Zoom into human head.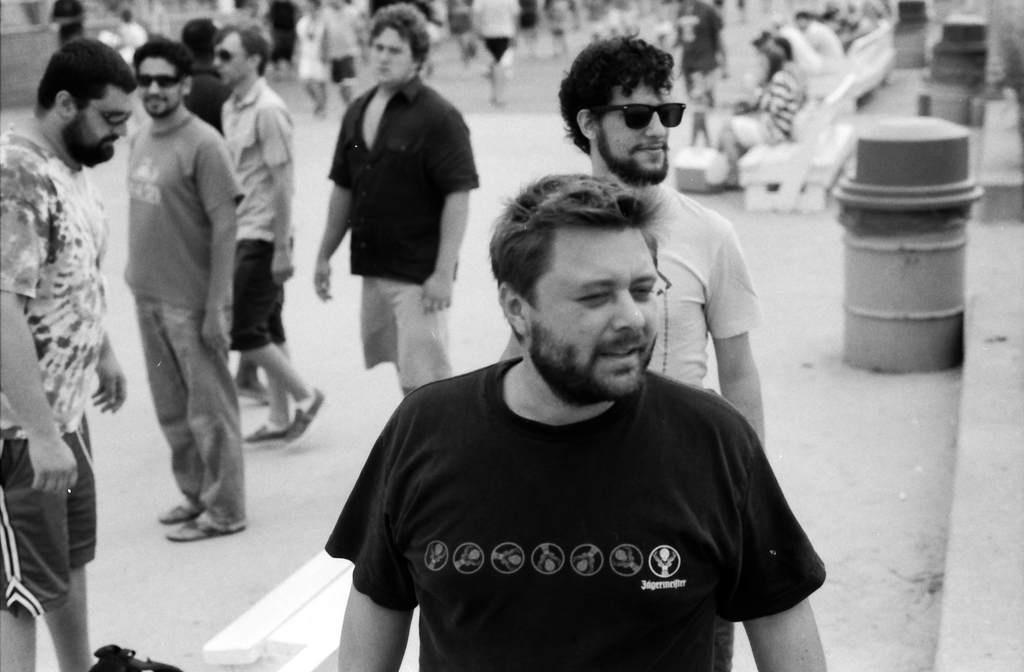
Zoom target: pyautogui.locateOnScreen(564, 28, 670, 189).
